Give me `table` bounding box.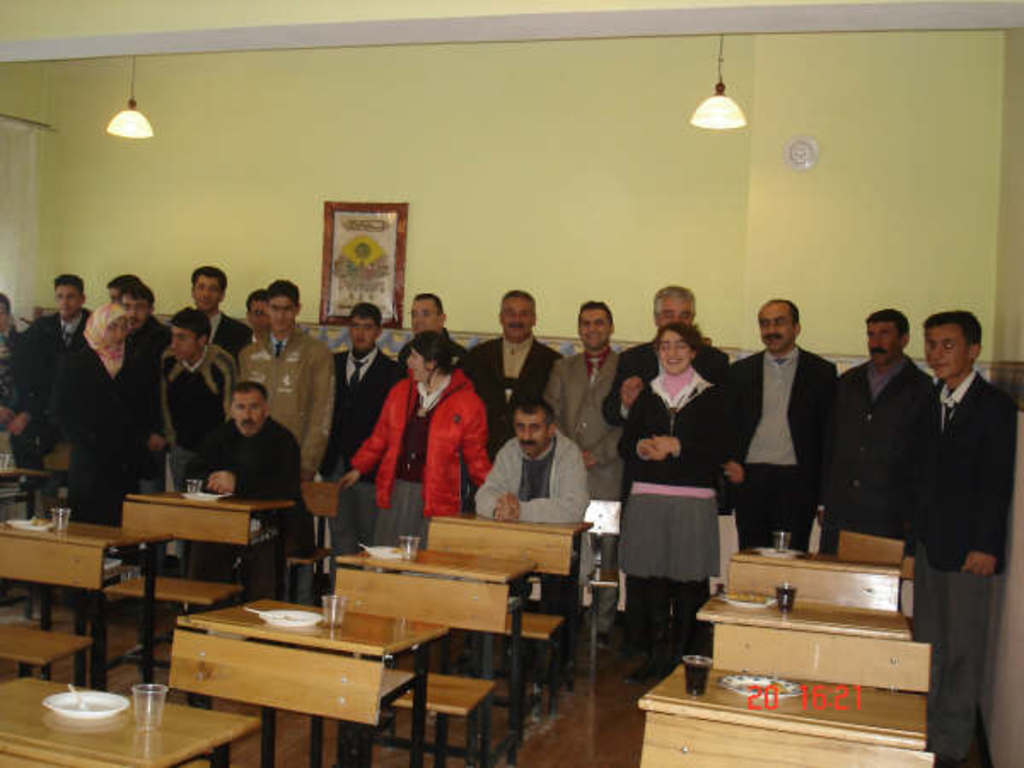
<bbox>0, 463, 56, 531</bbox>.
